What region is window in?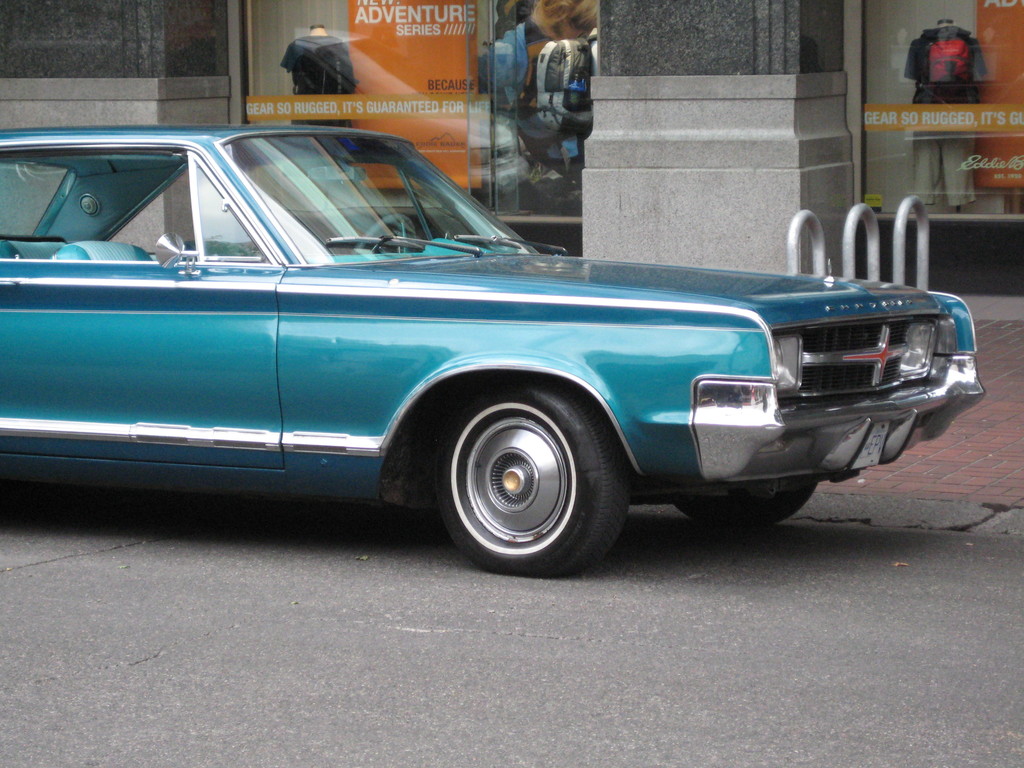
0 148 273 262.
